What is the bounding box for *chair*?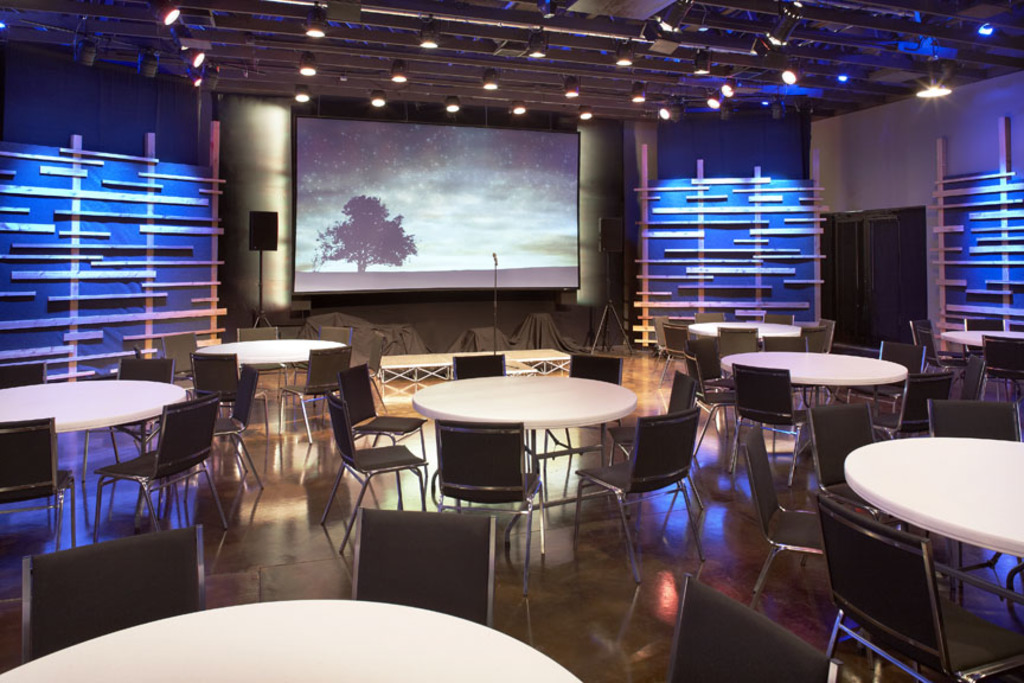
(92,392,232,542).
